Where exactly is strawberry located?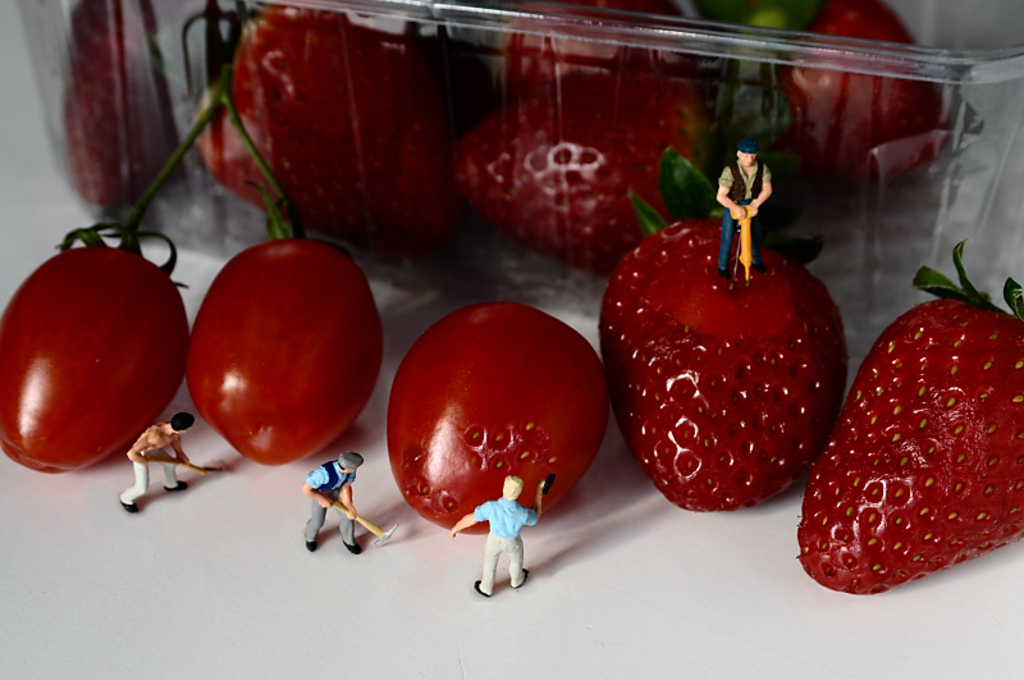
Its bounding box is 613/225/859/539.
